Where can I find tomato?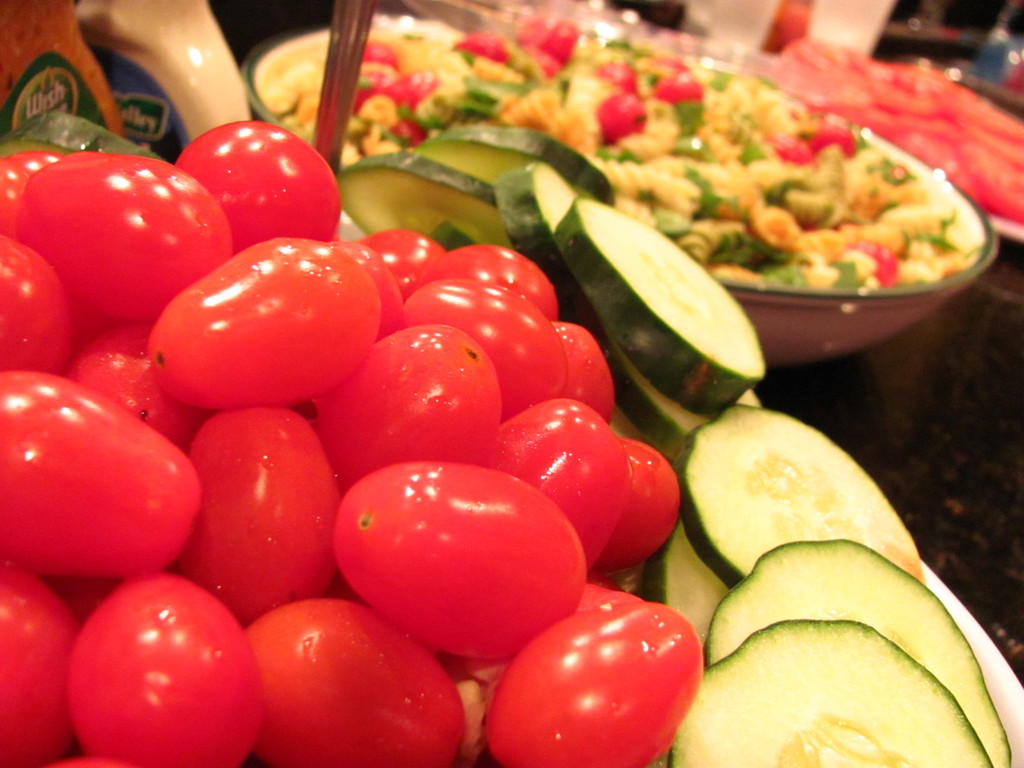
You can find it at 0:570:86:767.
